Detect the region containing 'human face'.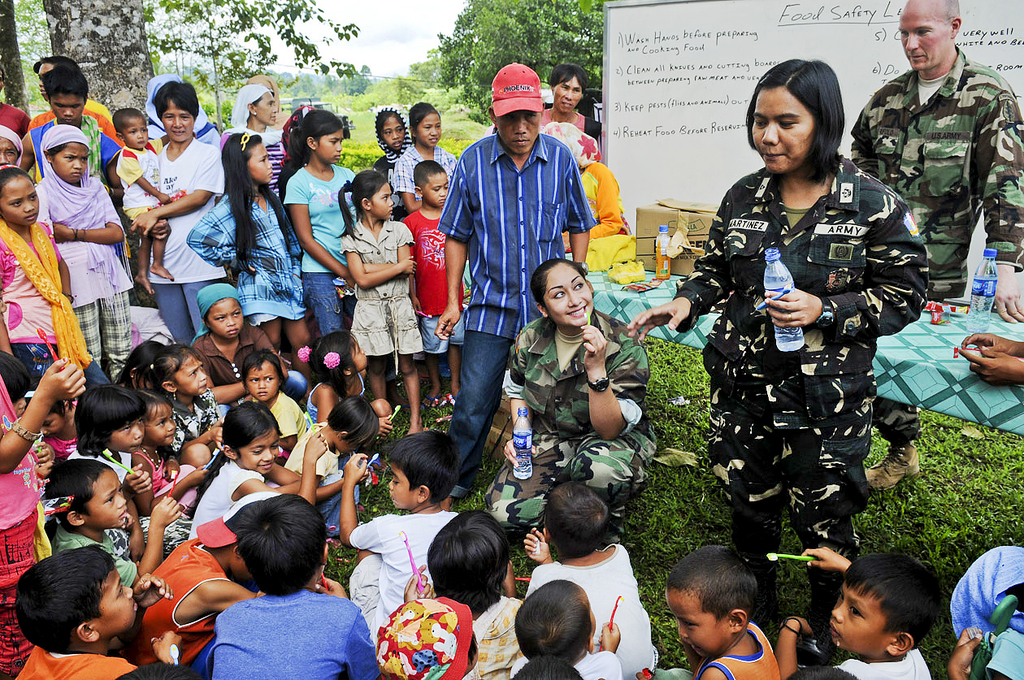
<region>373, 180, 394, 216</region>.
